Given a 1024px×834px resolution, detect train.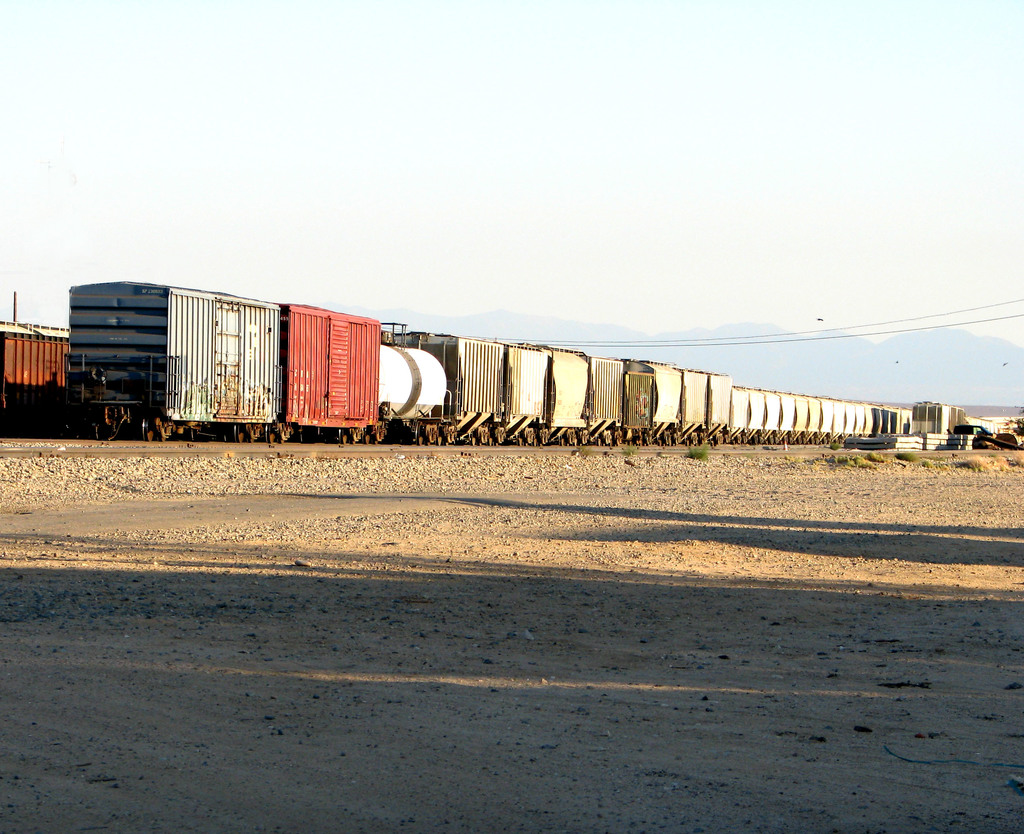
box=[63, 279, 914, 444].
